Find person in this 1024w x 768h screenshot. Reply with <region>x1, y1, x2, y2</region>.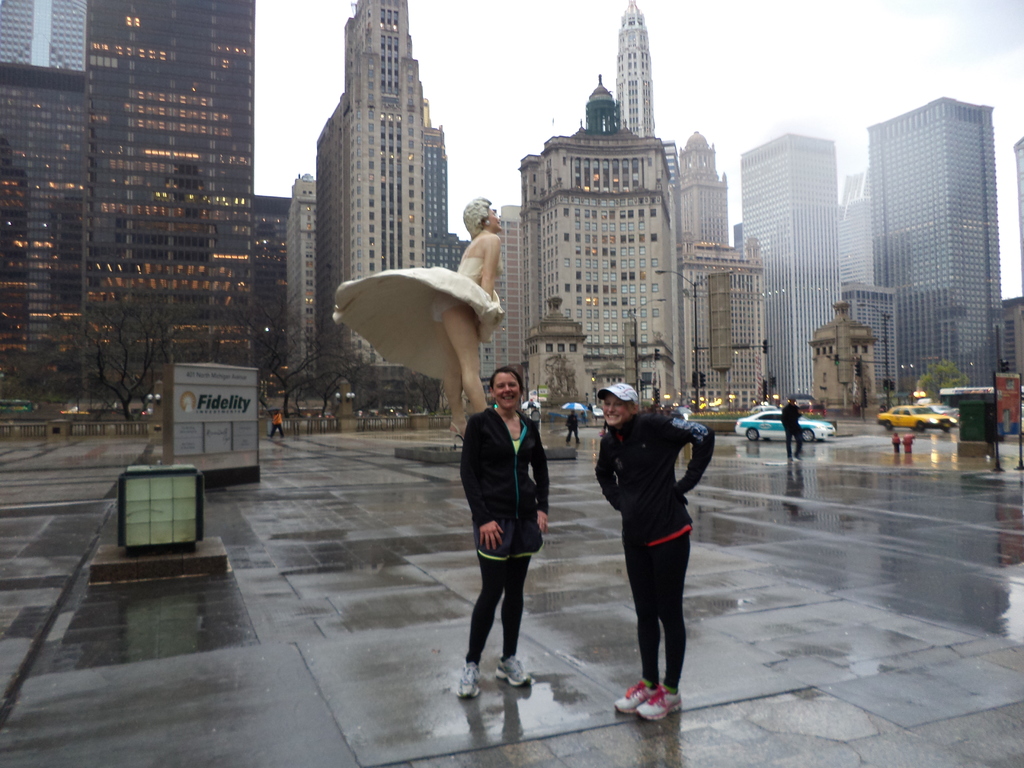
<region>260, 410, 282, 439</region>.
